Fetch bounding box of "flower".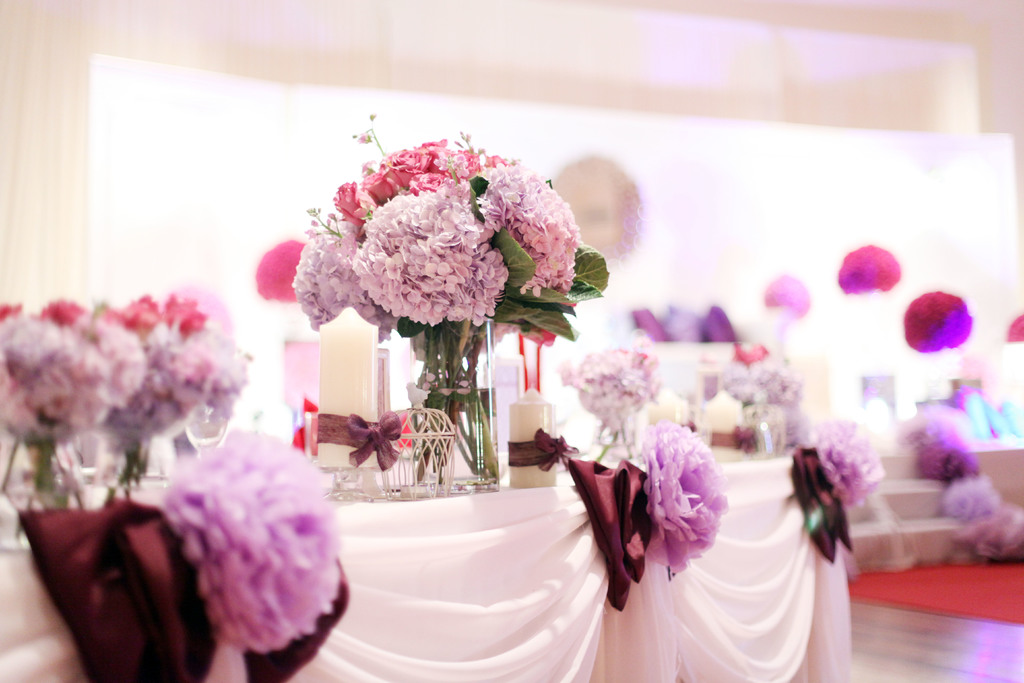
Bbox: box(553, 344, 657, 436).
